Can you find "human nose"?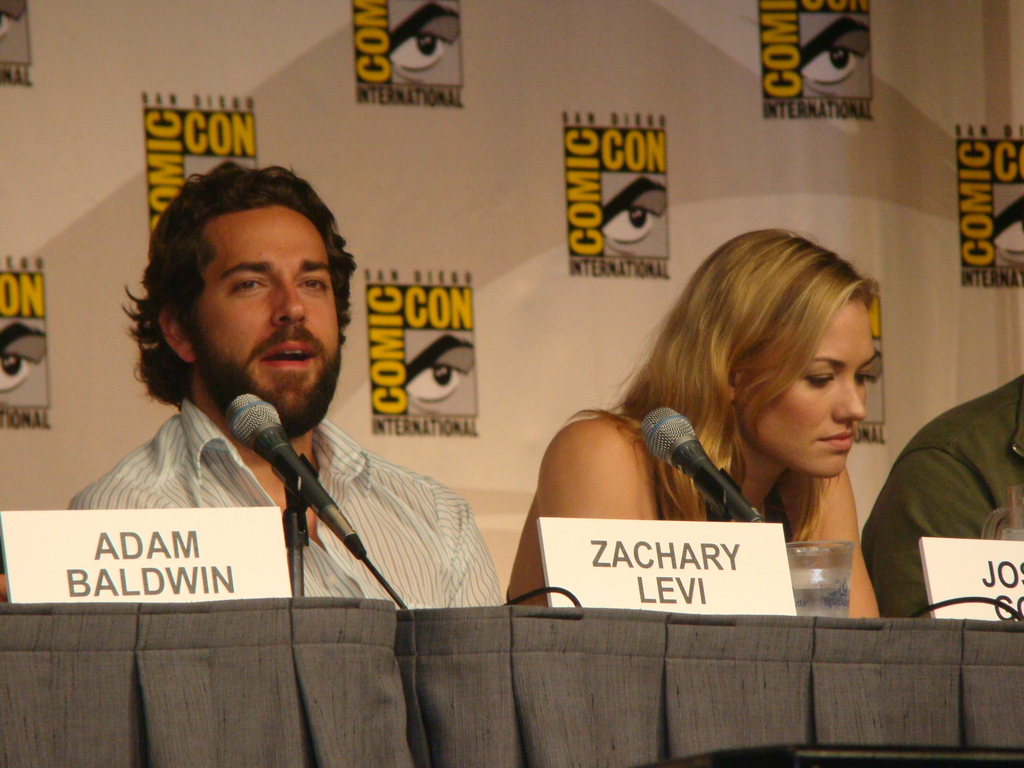
Yes, bounding box: bbox=(828, 374, 864, 421).
